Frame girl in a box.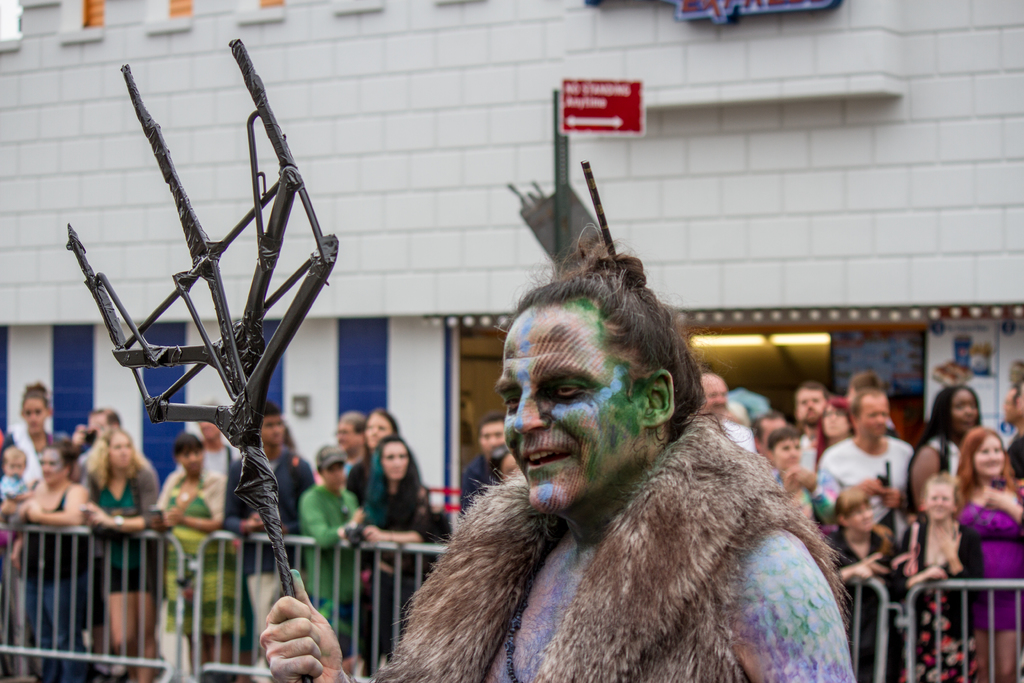
[left=902, top=474, right=988, bottom=682].
